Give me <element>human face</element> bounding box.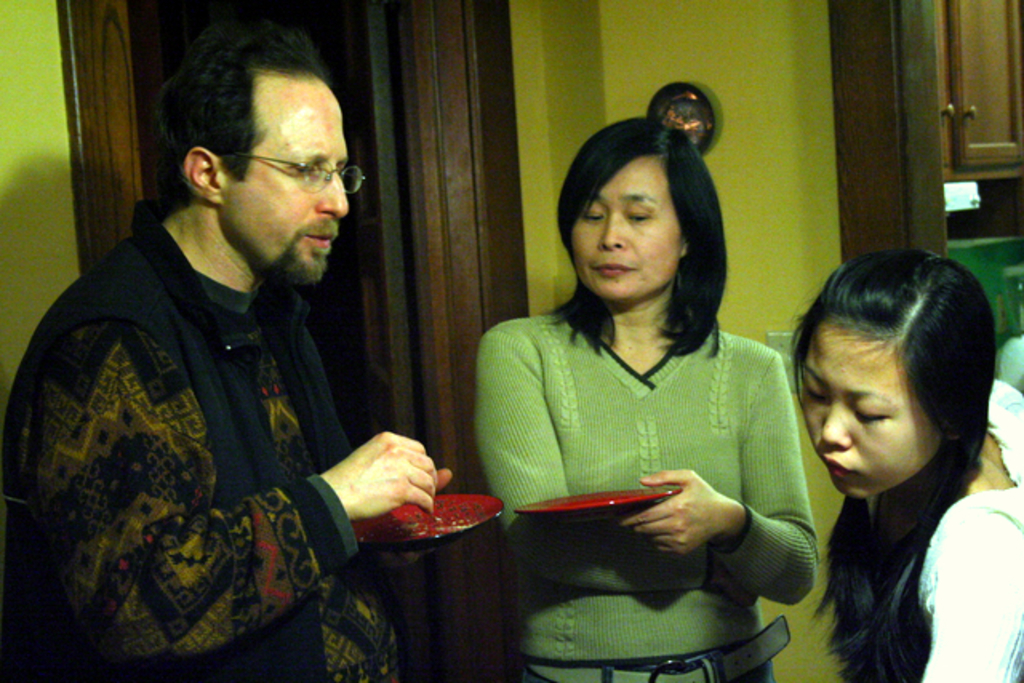
region(568, 157, 685, 306).
